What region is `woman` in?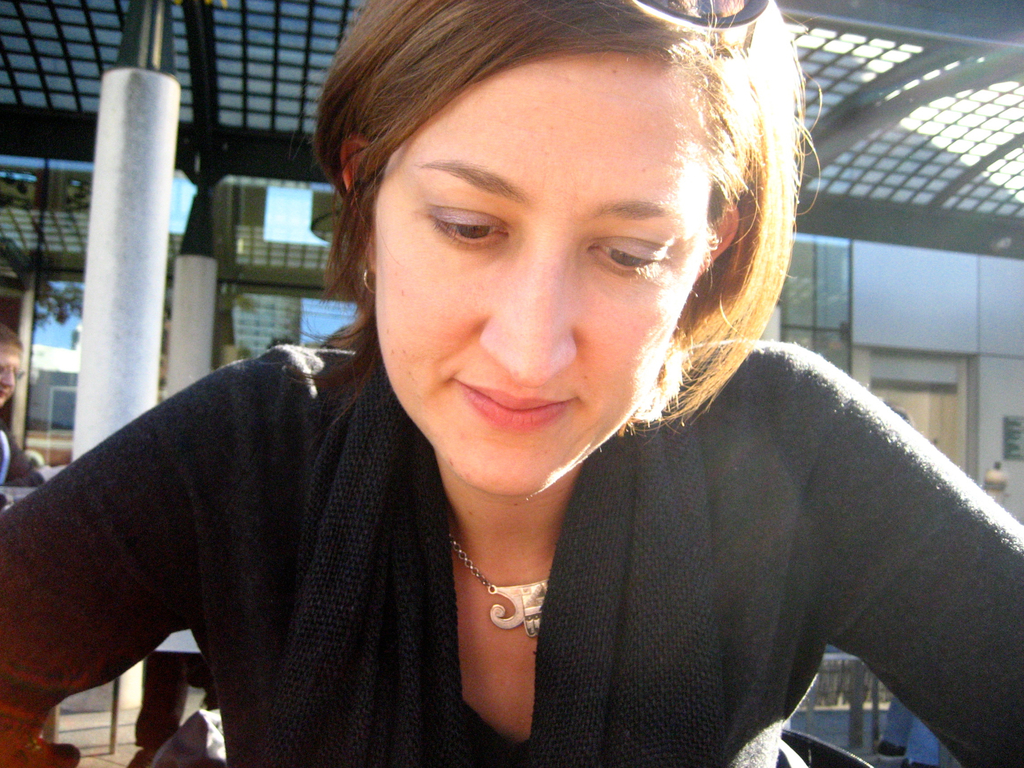
[67, 84, 969, 767].
